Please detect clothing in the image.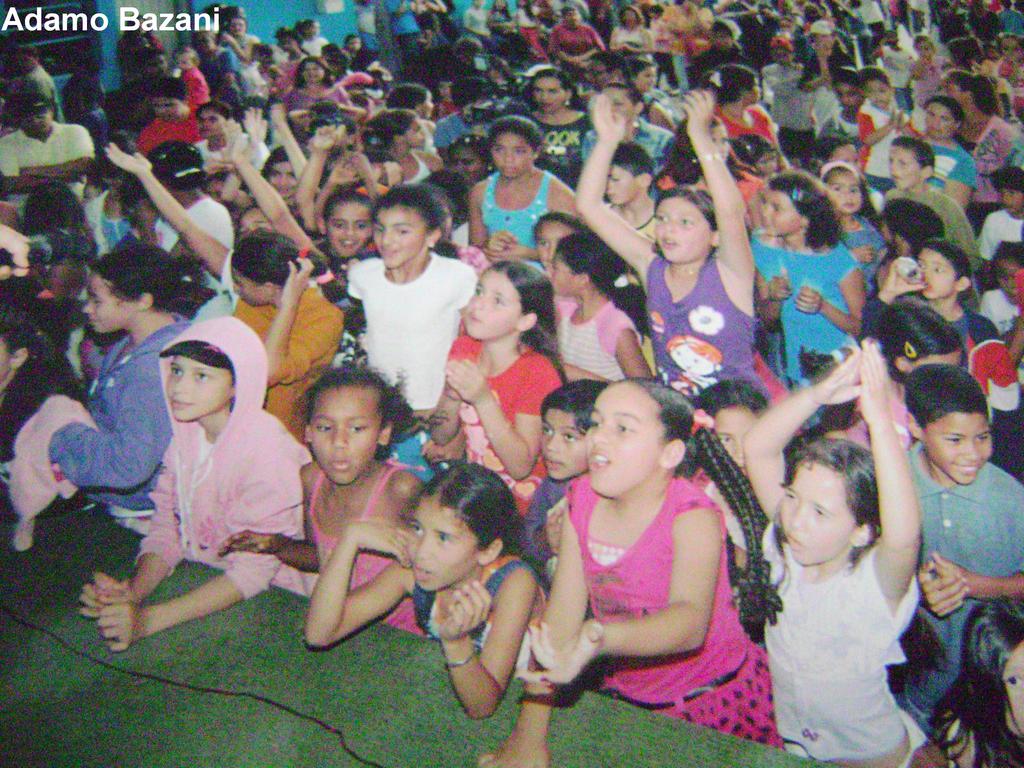
bbox(765, 519, 929, 767).
